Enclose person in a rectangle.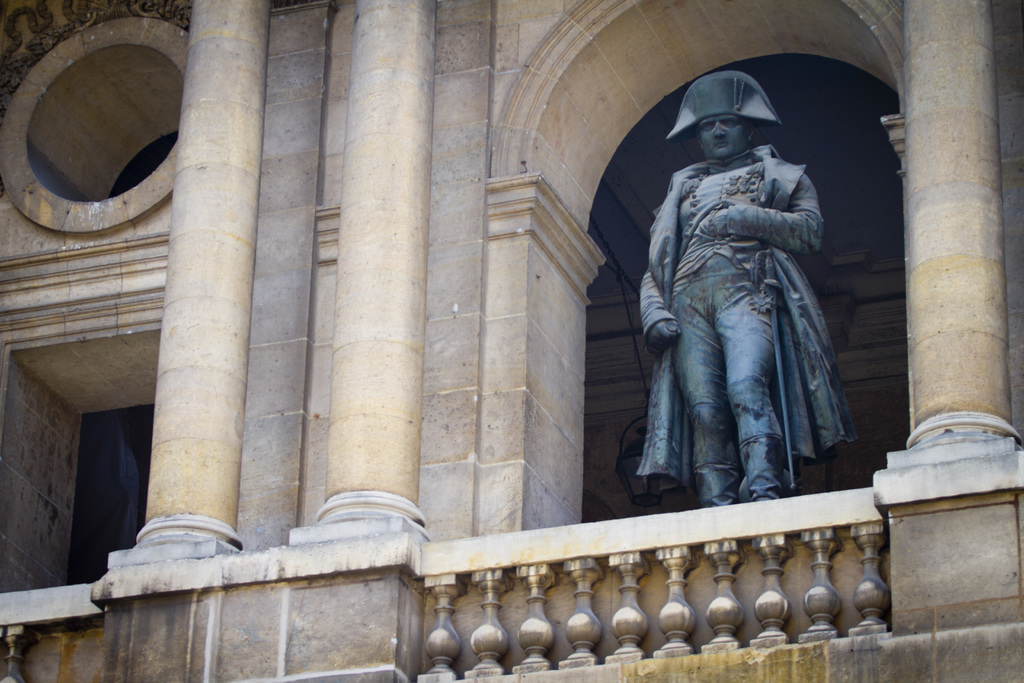
<box>651,69,870,545</box>.
